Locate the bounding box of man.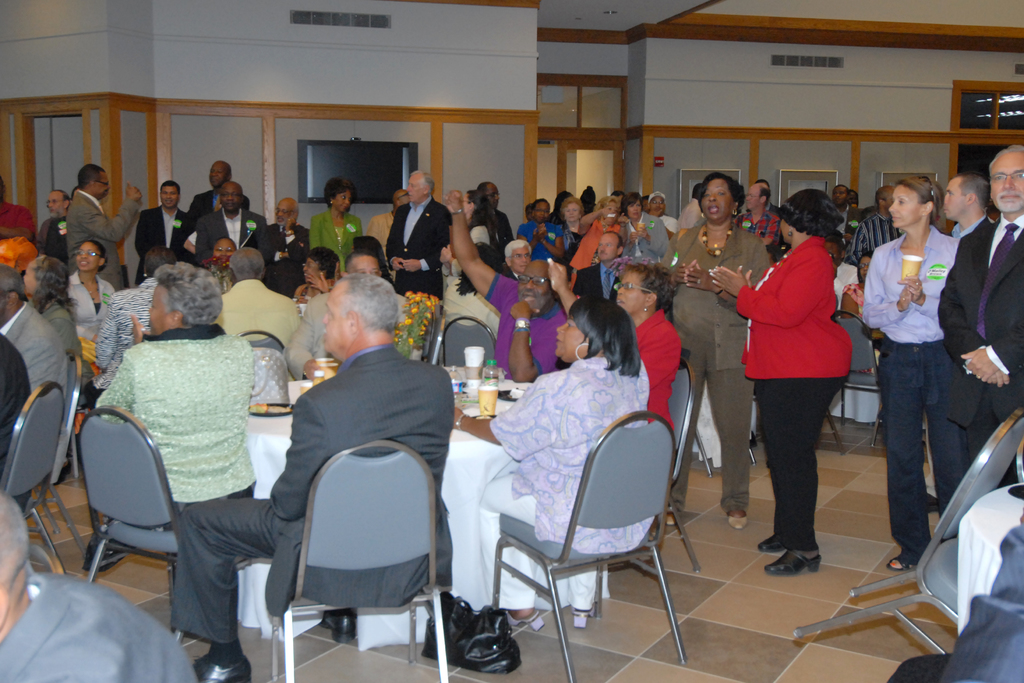
Bounding box: BBox(193, 179, 267, 265).
